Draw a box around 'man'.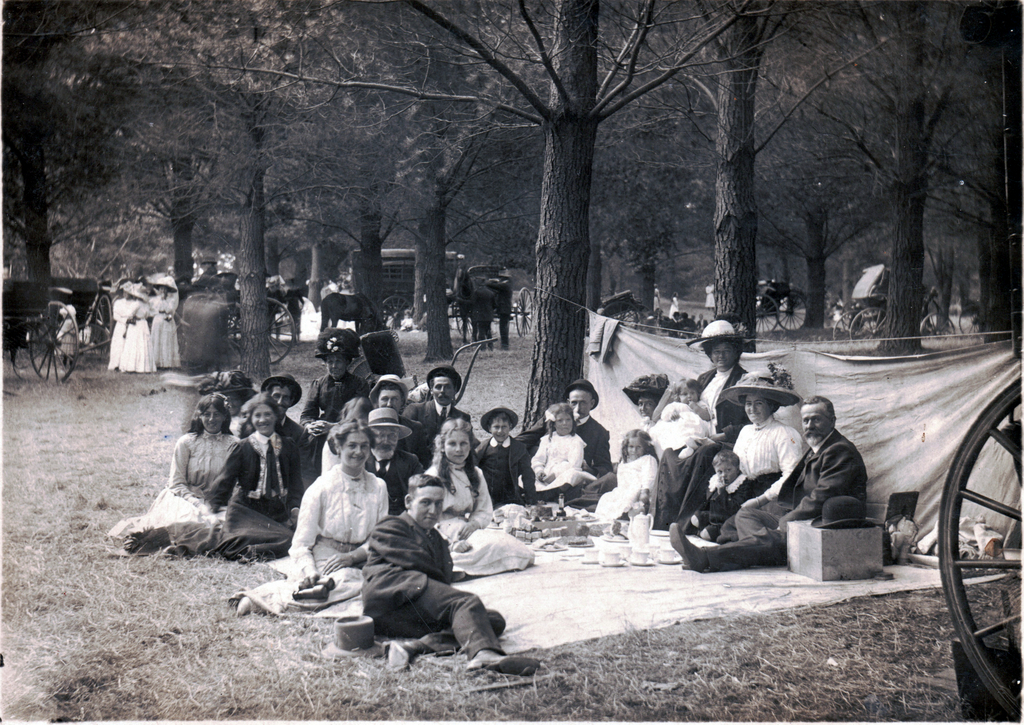
[371, 368, 427, 456].
